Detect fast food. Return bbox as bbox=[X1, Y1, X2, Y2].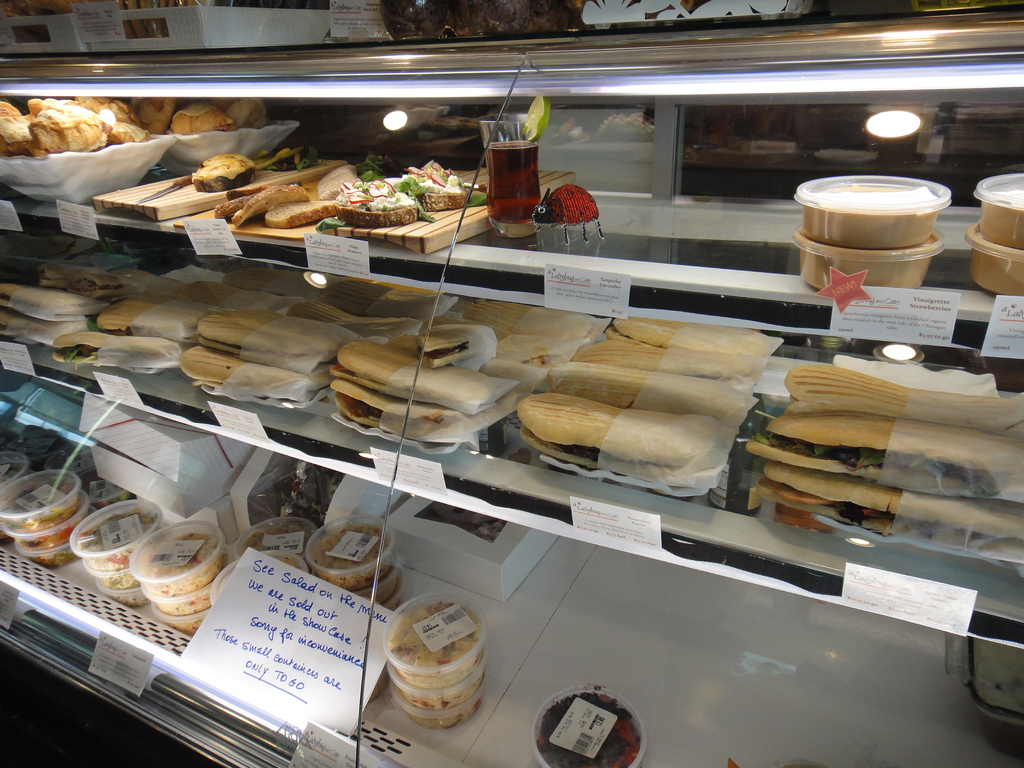
bbox=[789, 224, 941, 296].
